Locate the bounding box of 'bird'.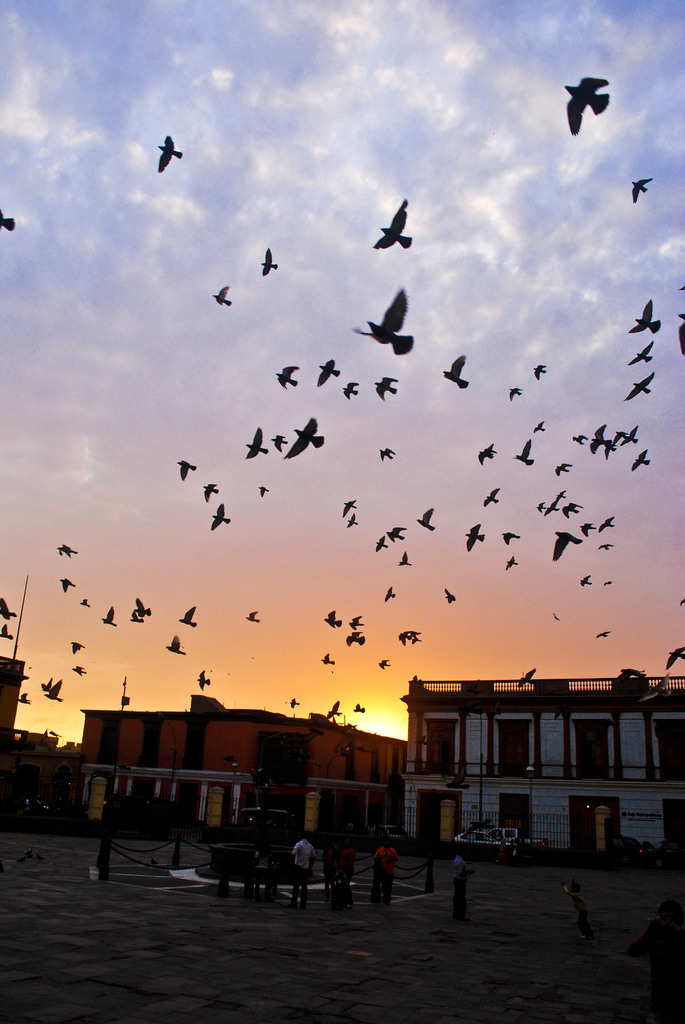
Bounding box: [535,421,543,431].
